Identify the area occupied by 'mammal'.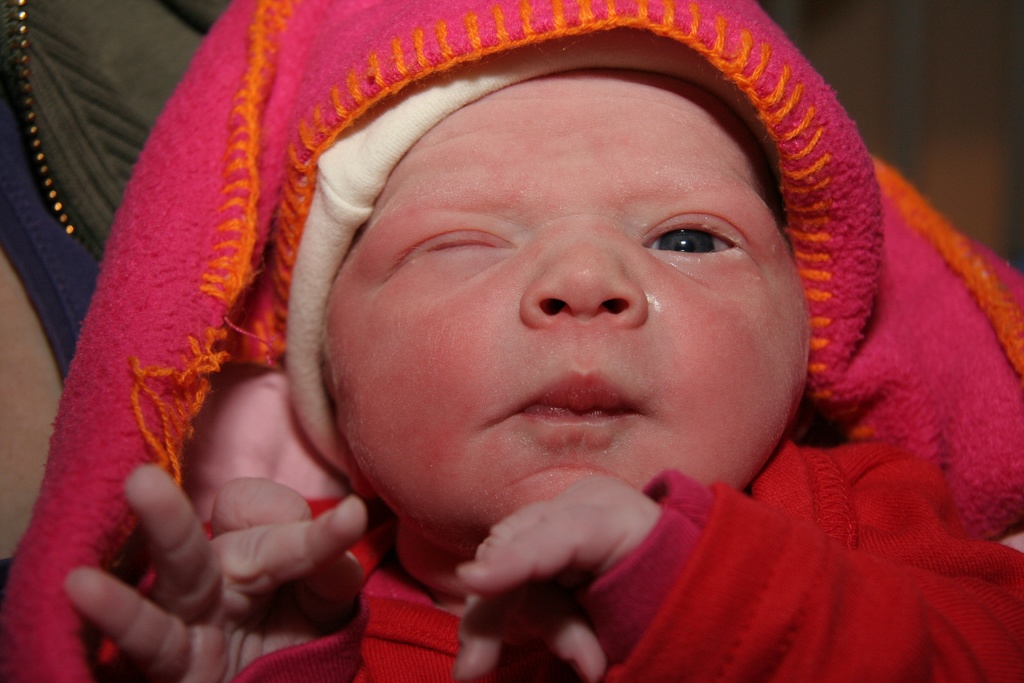
Area: rect(0, 0, 1023, 682).
